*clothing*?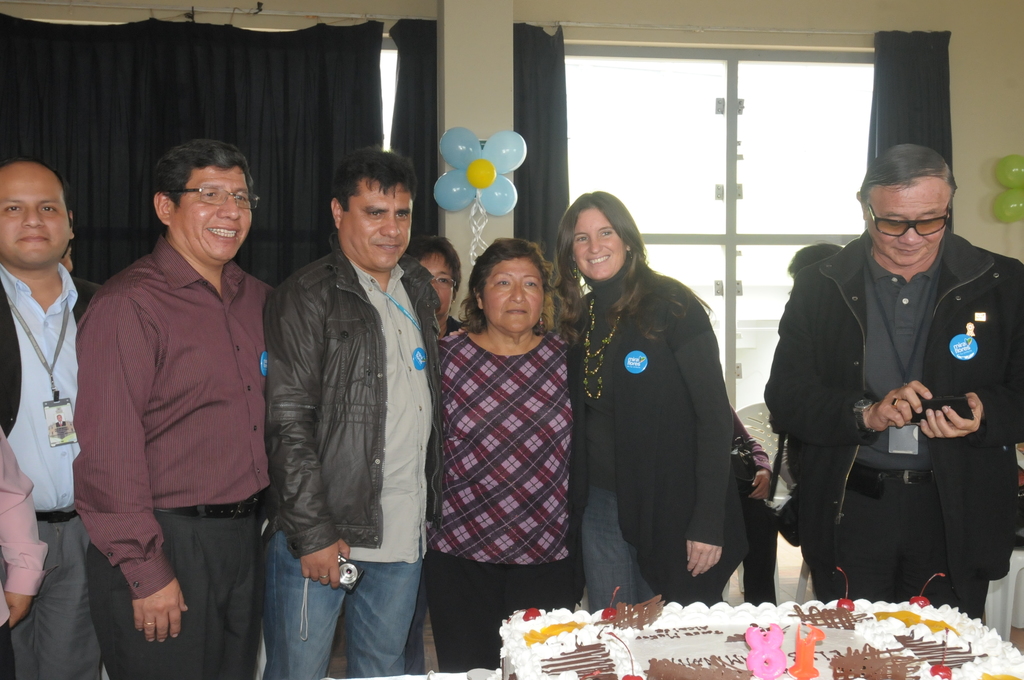
(x1=0, y1=255, x2=104, y2=679)
